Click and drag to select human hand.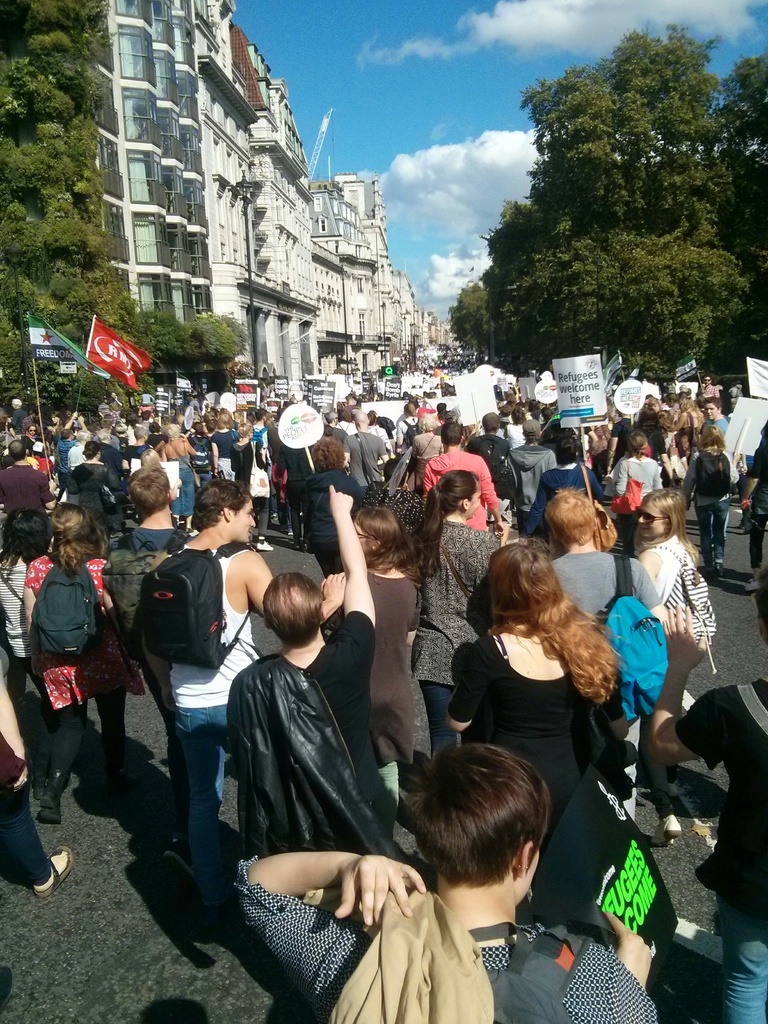
Selection: (x1=48, y1=477, x2=60, y2=495).
